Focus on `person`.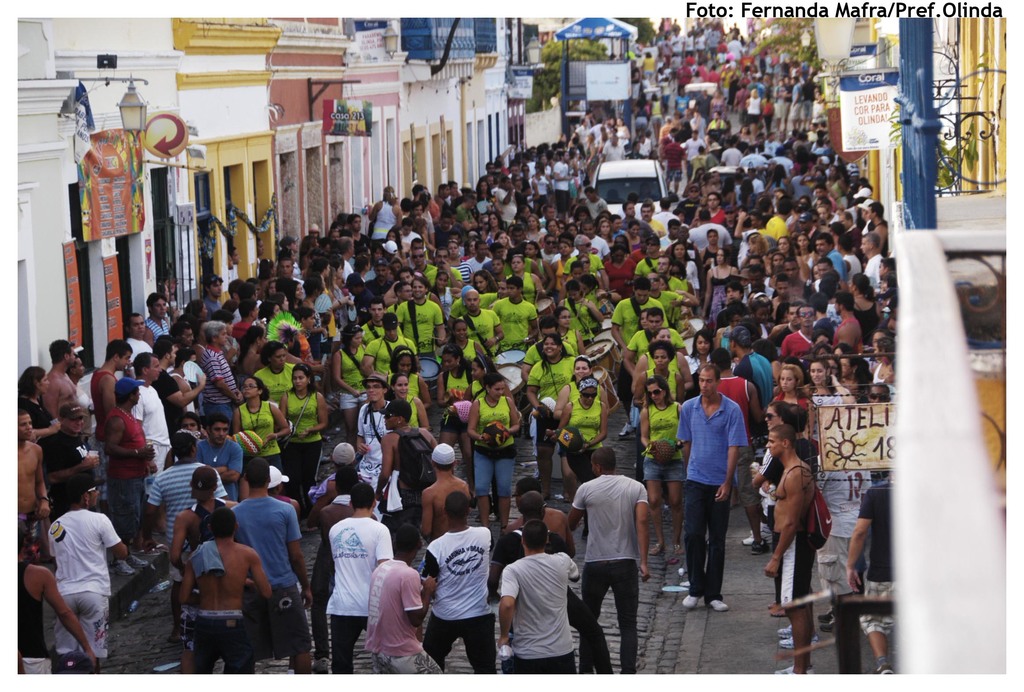
Focused at bbox=(178, 507, 272, 673).
